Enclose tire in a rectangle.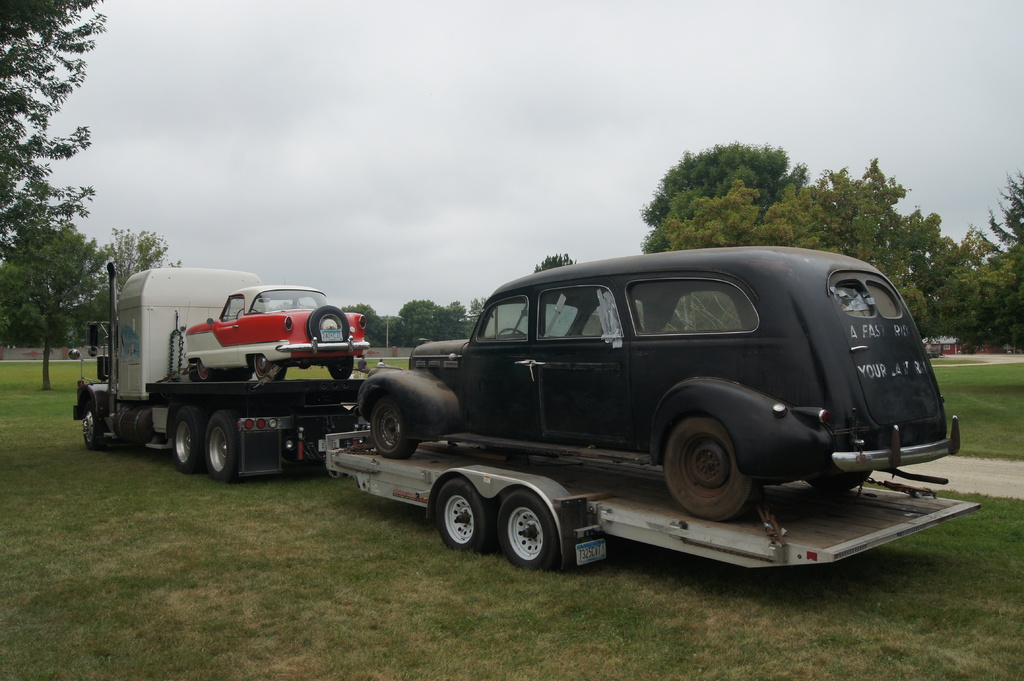
(left=82, top=408, right=100, bottom=451).
